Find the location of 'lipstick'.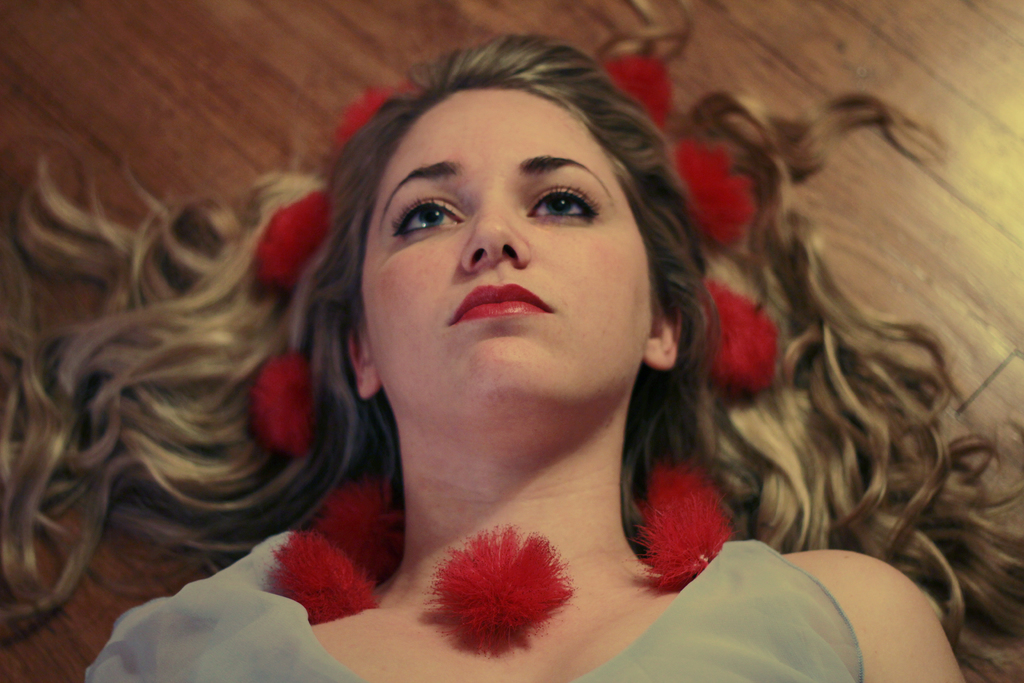
Location: box(448, 286, 552, 327).
